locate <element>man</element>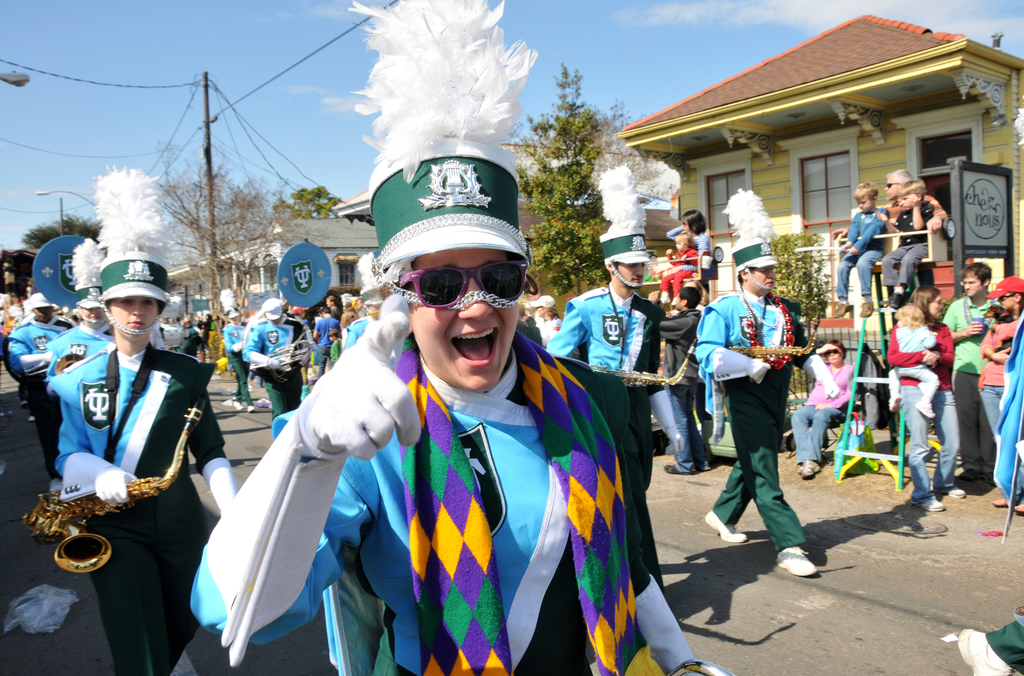
BBox(694, 236, 815, 580)
